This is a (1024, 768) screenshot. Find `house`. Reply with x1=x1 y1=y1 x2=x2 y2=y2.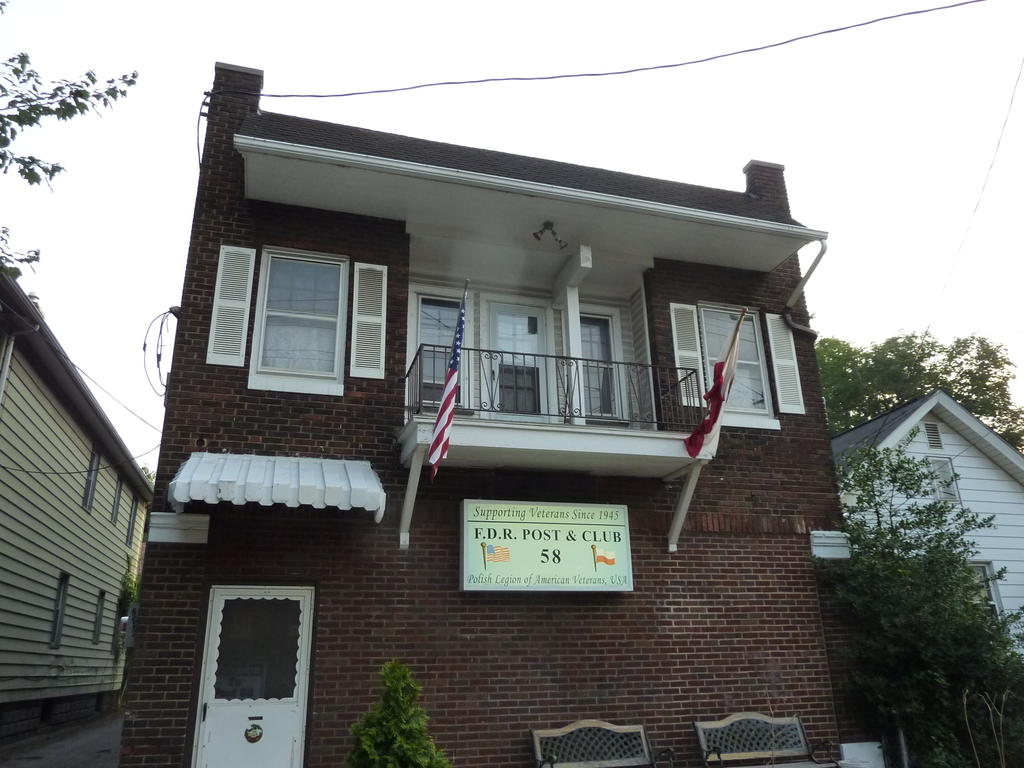
x1=138 y1=59 x2=831 y2=767.
